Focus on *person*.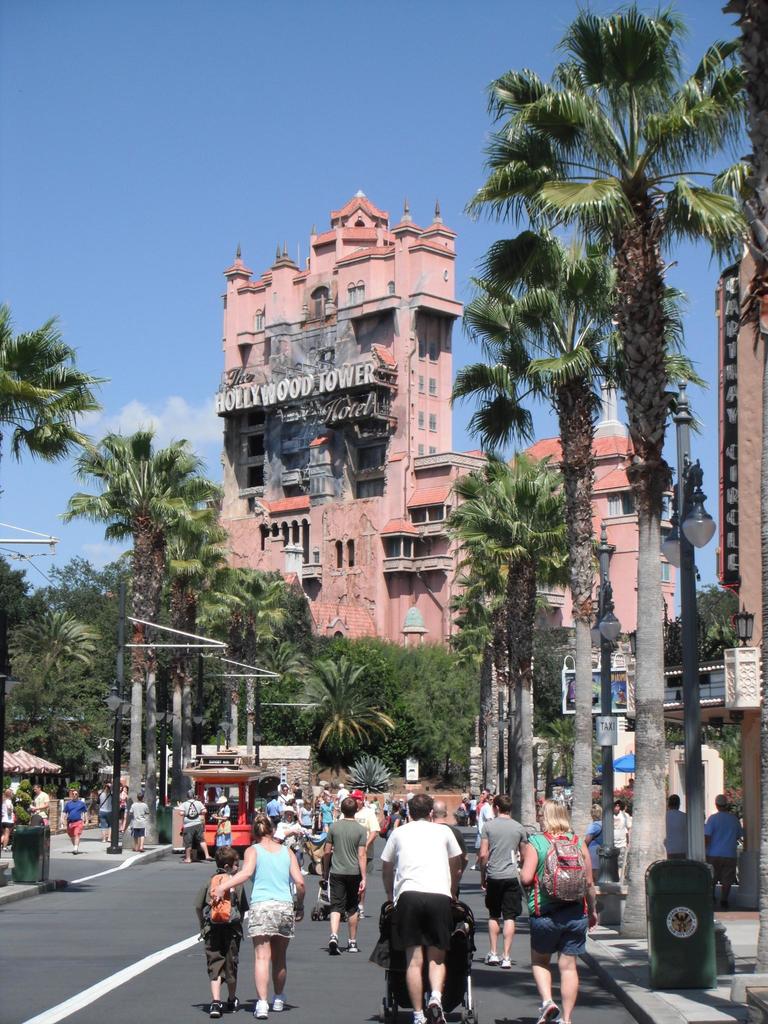
Focused at box=[525, 800, 611, 1014].
